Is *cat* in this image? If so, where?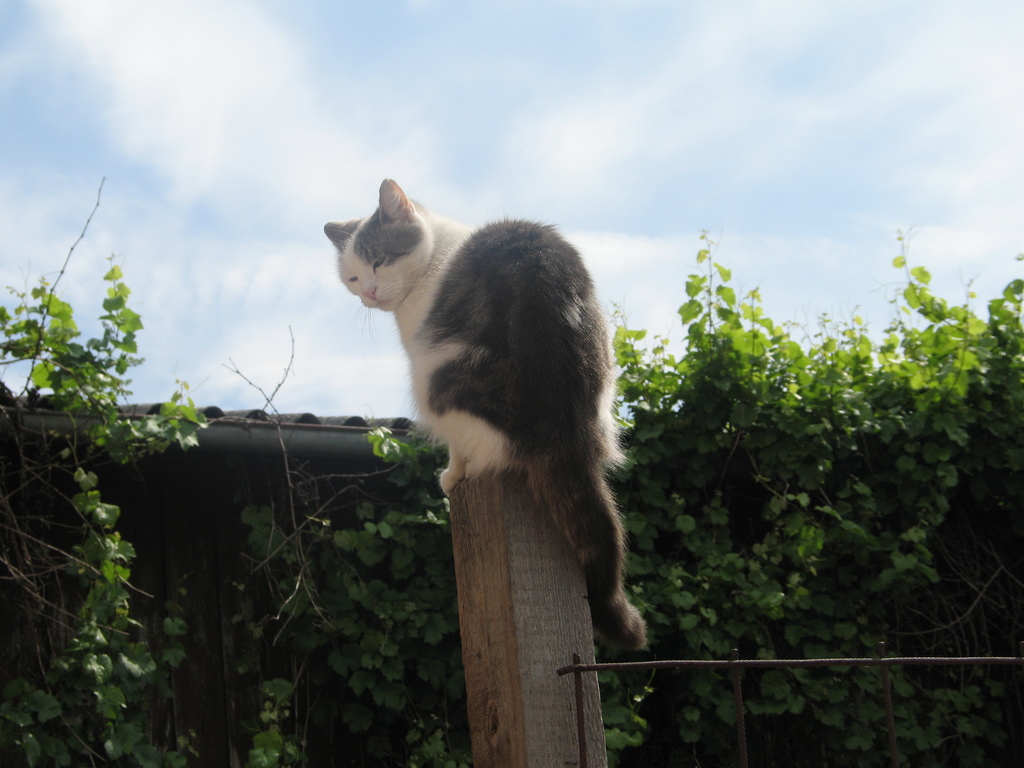
Yes, at <region>324, 173, 650, 653</region>.
